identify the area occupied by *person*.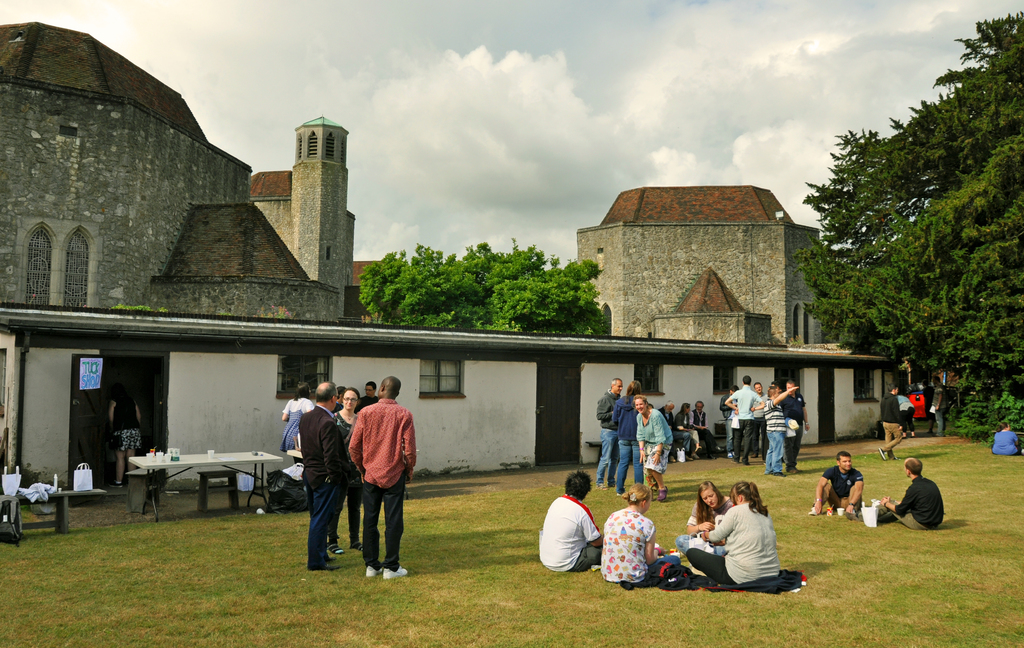
Area: <bbox>676, 476, 730, 546</bbox>.
